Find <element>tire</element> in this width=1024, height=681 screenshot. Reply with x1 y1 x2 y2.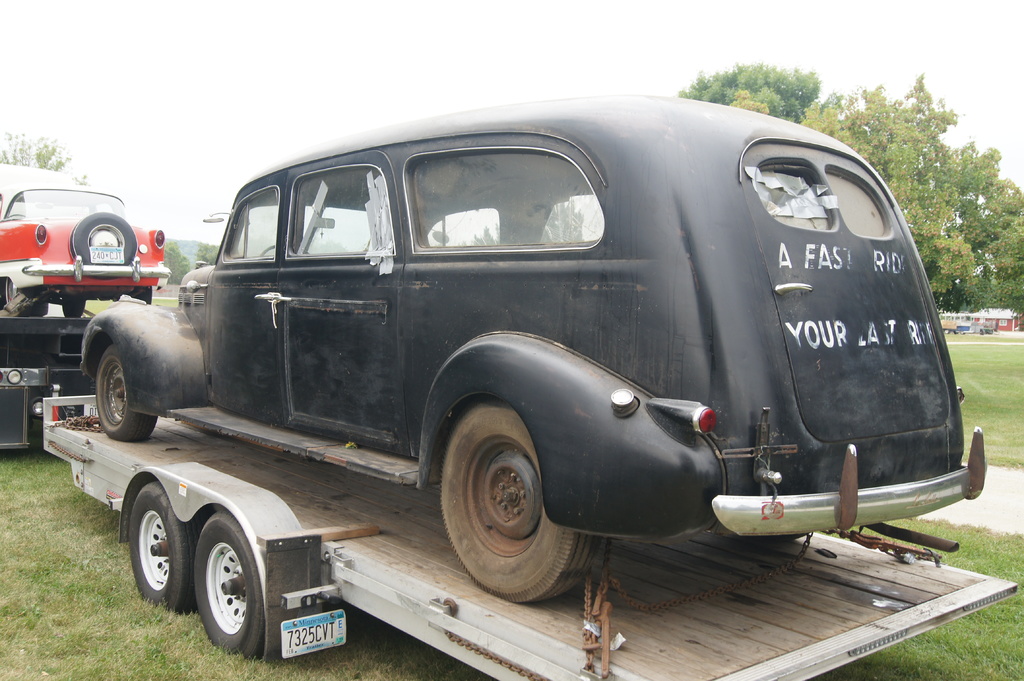
70 212 136 268.
